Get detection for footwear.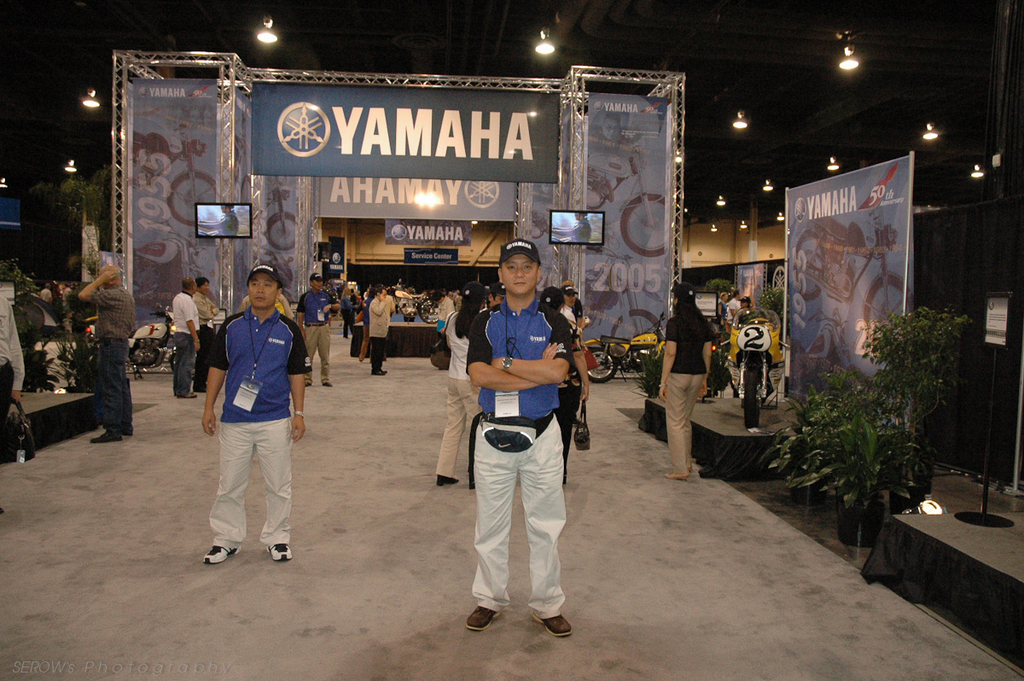
Detection: l=305, t=380, r=311, b=385.
